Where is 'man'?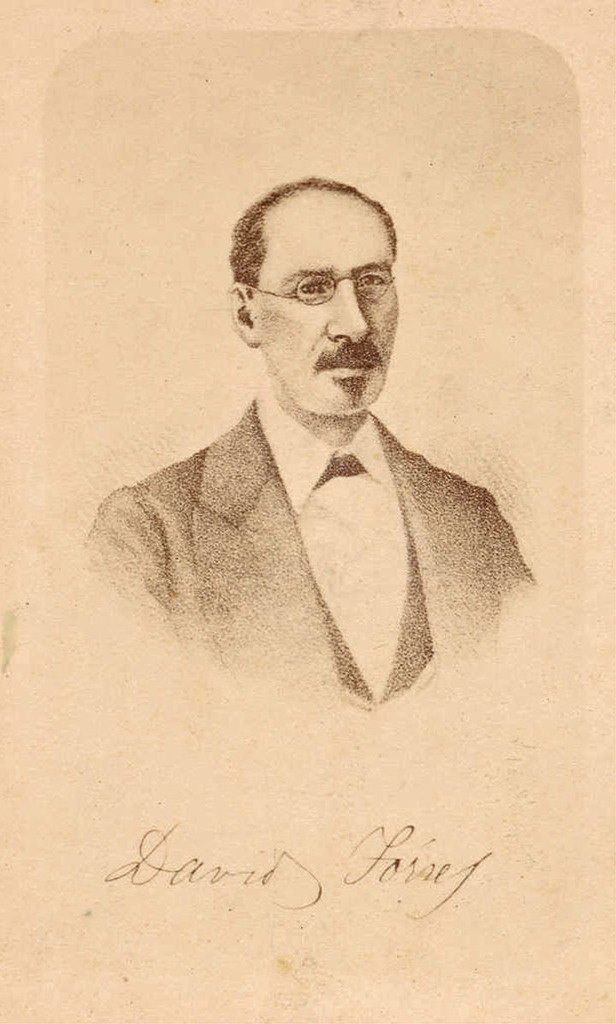
l=86, t=194, r=549, b=745.
